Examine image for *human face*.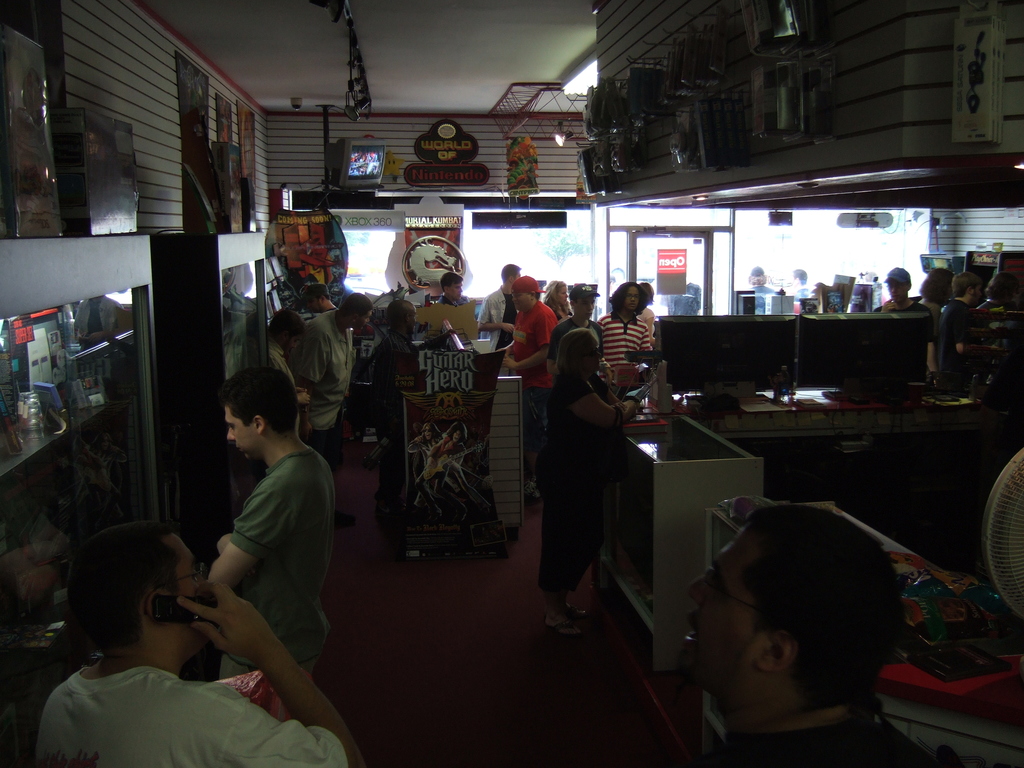
Examination result: (622, 287, 644, 314).
